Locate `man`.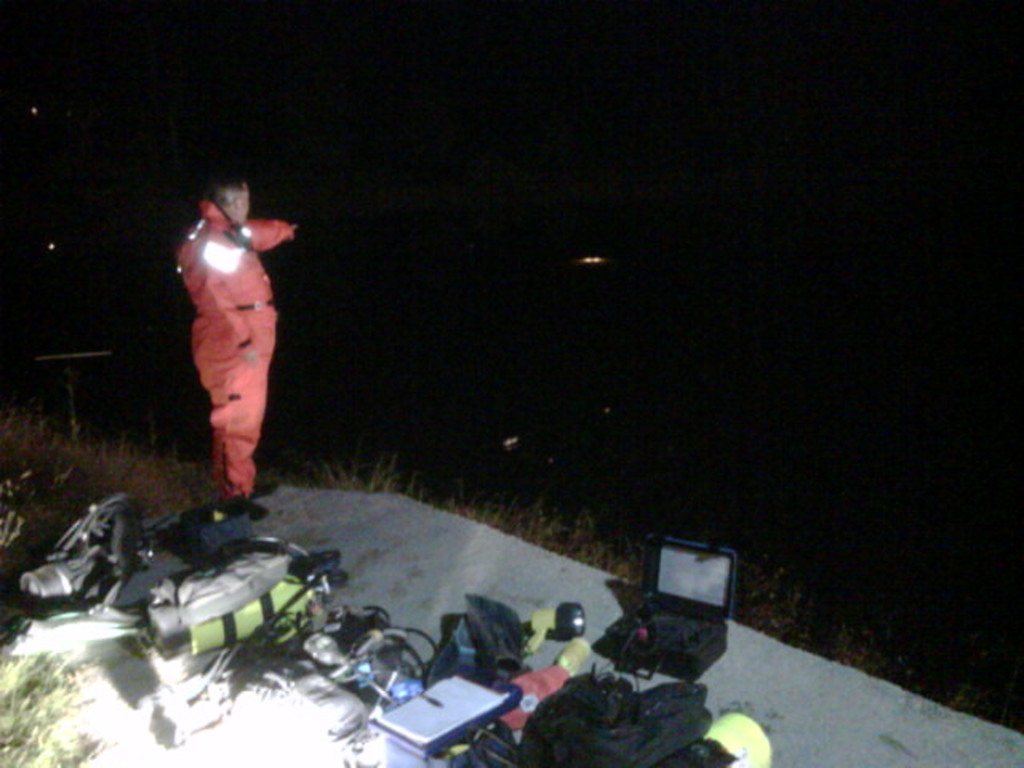
Bounding box: 150:178:301:547.
